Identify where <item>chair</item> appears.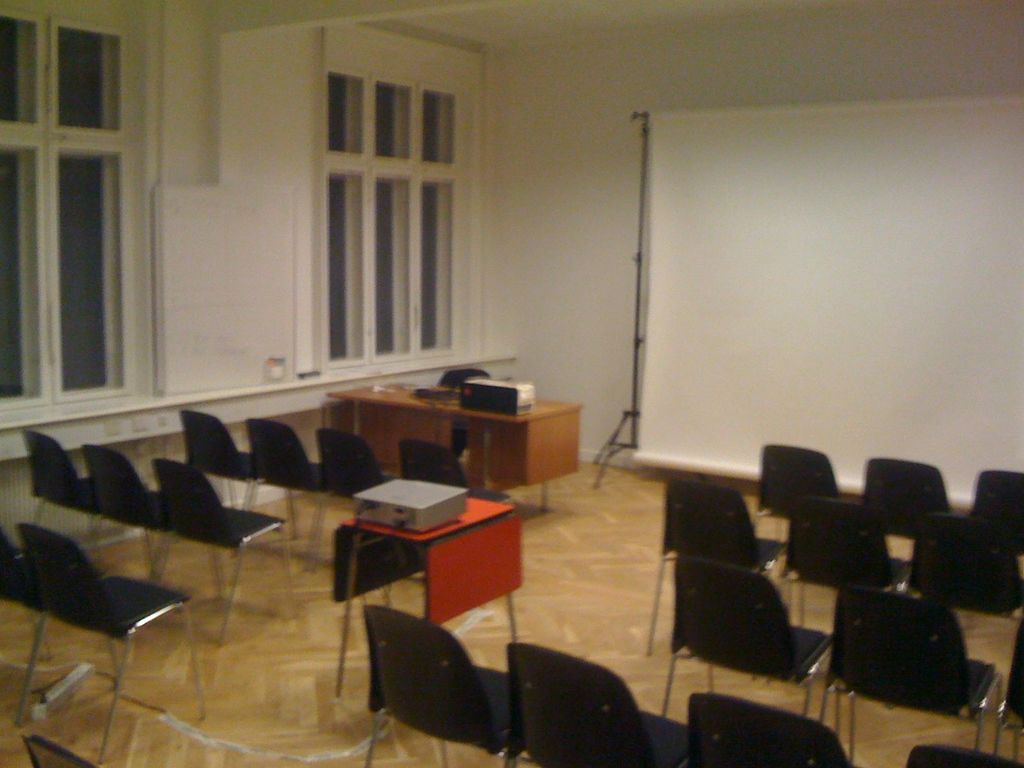
Appears at BBox(79, 439, 154, 574).
